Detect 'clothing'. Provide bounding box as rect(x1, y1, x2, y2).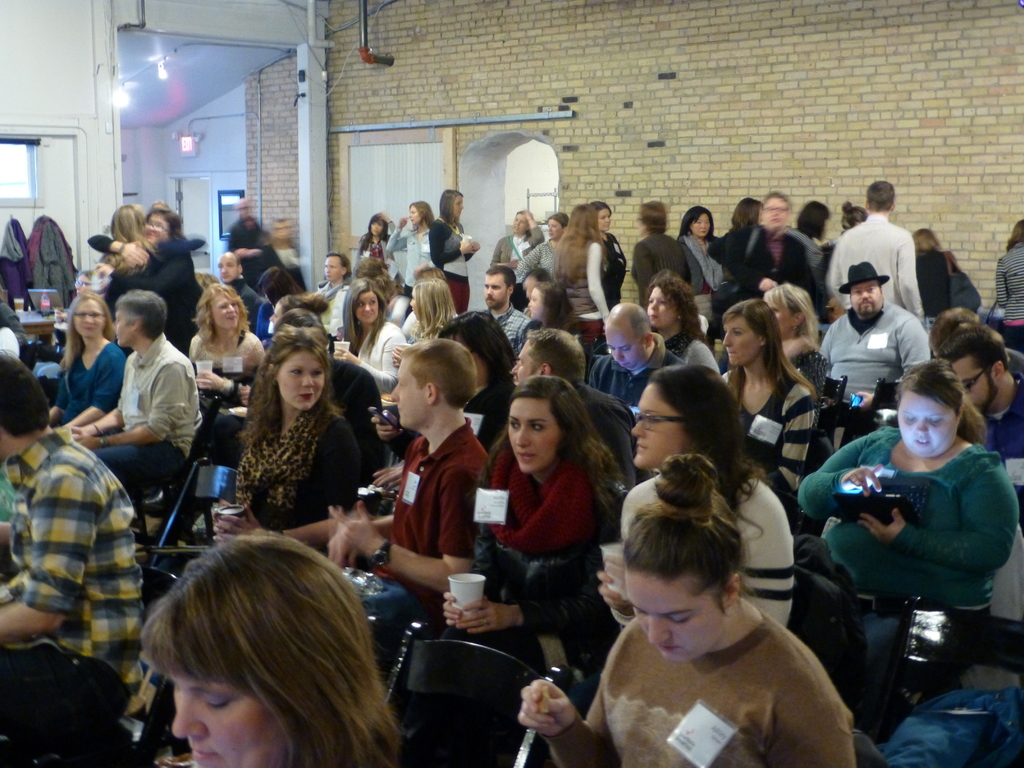
rect(987, 245, 1021, 343).
